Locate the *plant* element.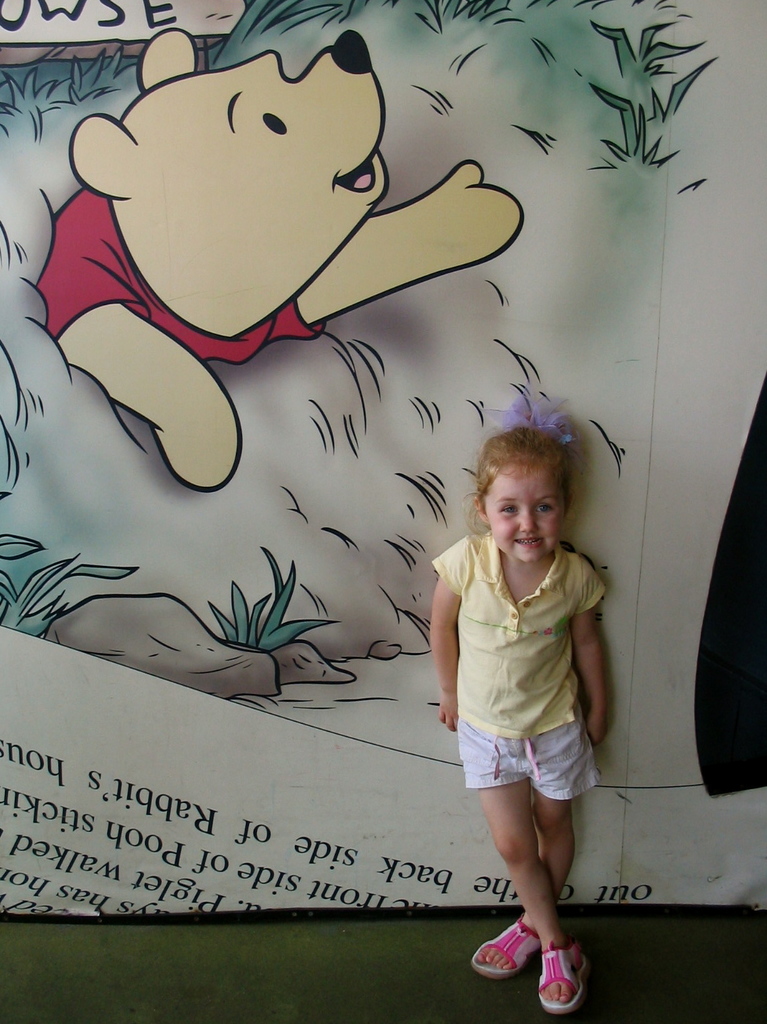
Element bbox: x1=0 y1=70 x2=162 y2=642.
